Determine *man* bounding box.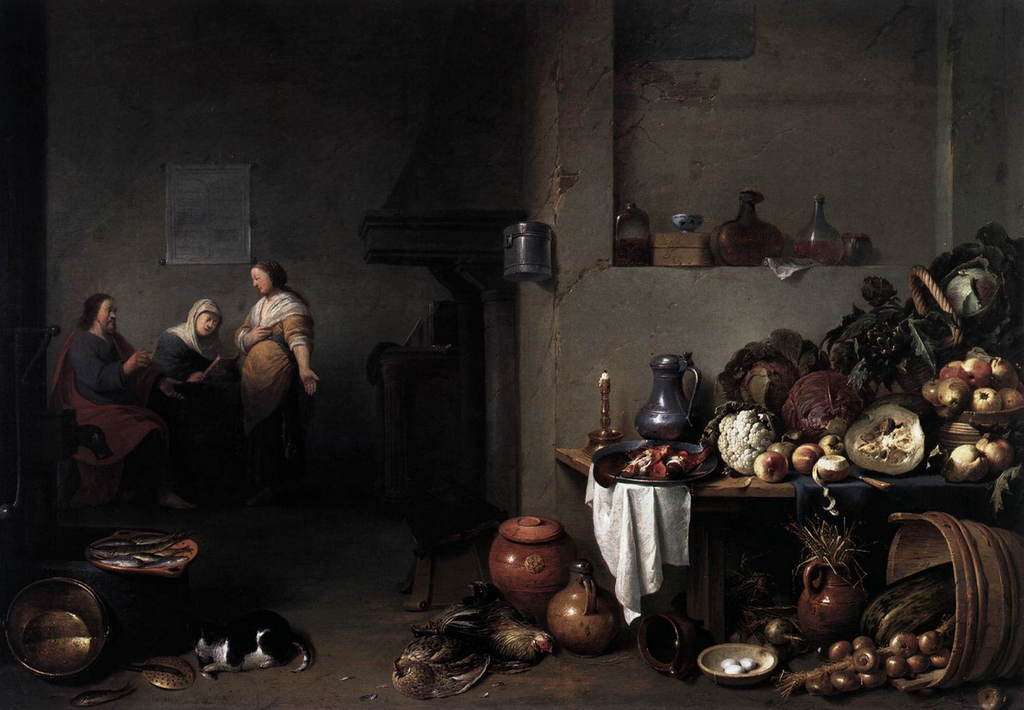
Determined: region(48, 286, 185, 517).
